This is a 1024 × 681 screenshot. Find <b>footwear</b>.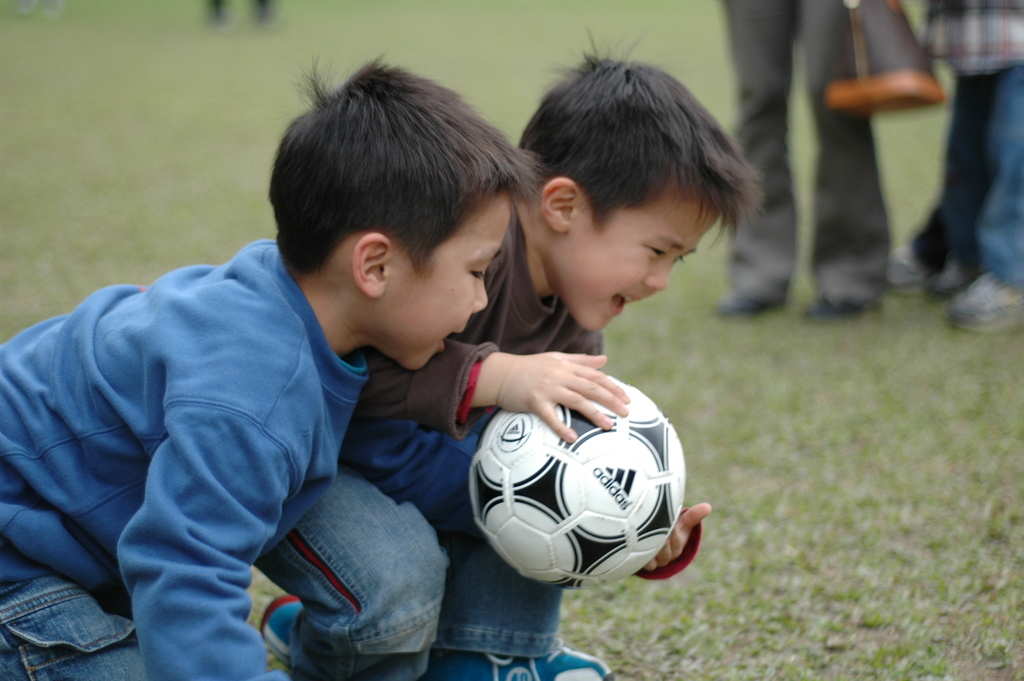
Bounding box: 449, 640, 610, 680.
